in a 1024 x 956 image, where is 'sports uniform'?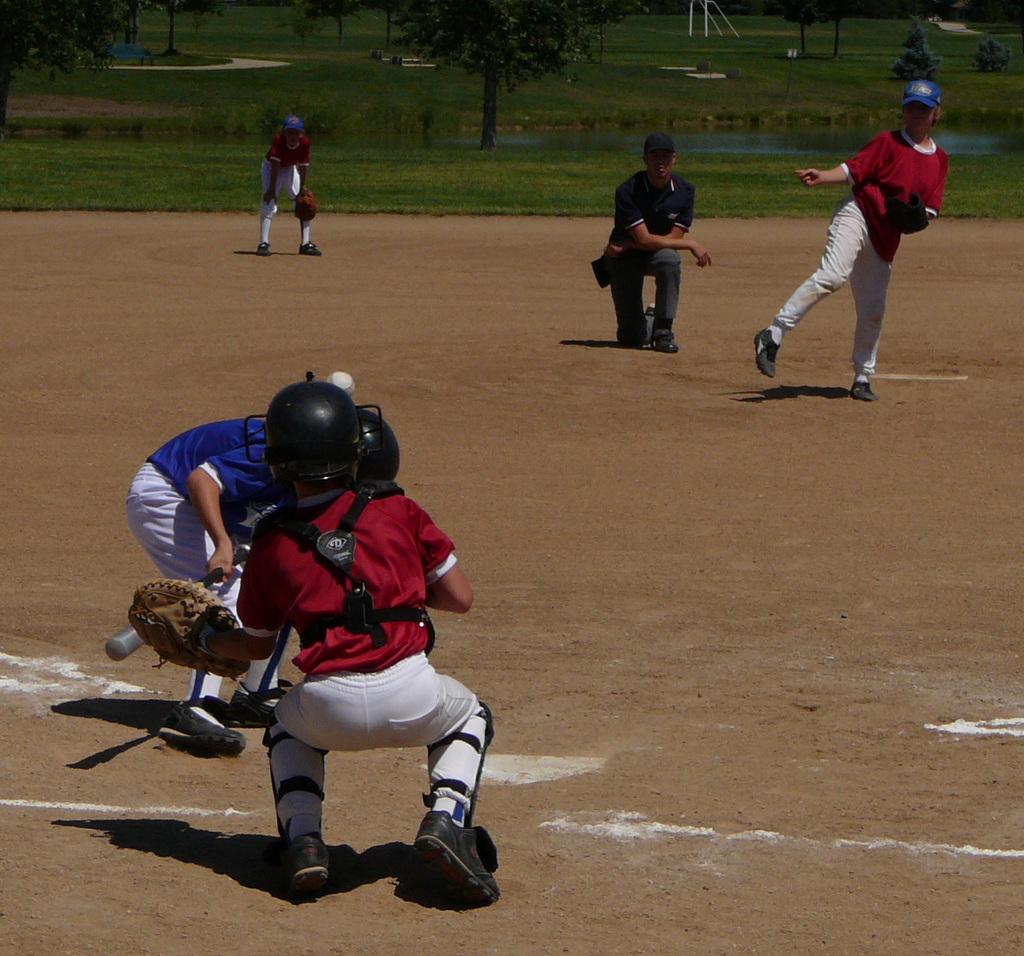
<region>120, 394, 311, 756</region>.
